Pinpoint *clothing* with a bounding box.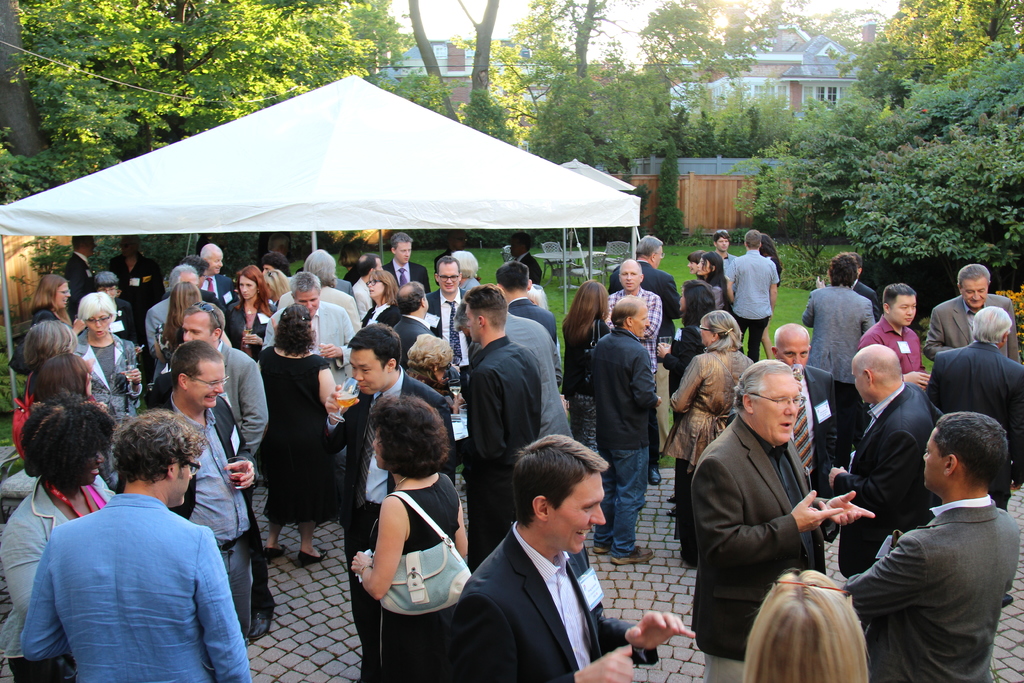
(x1=724, y1=247, x2=776, y2=367).
